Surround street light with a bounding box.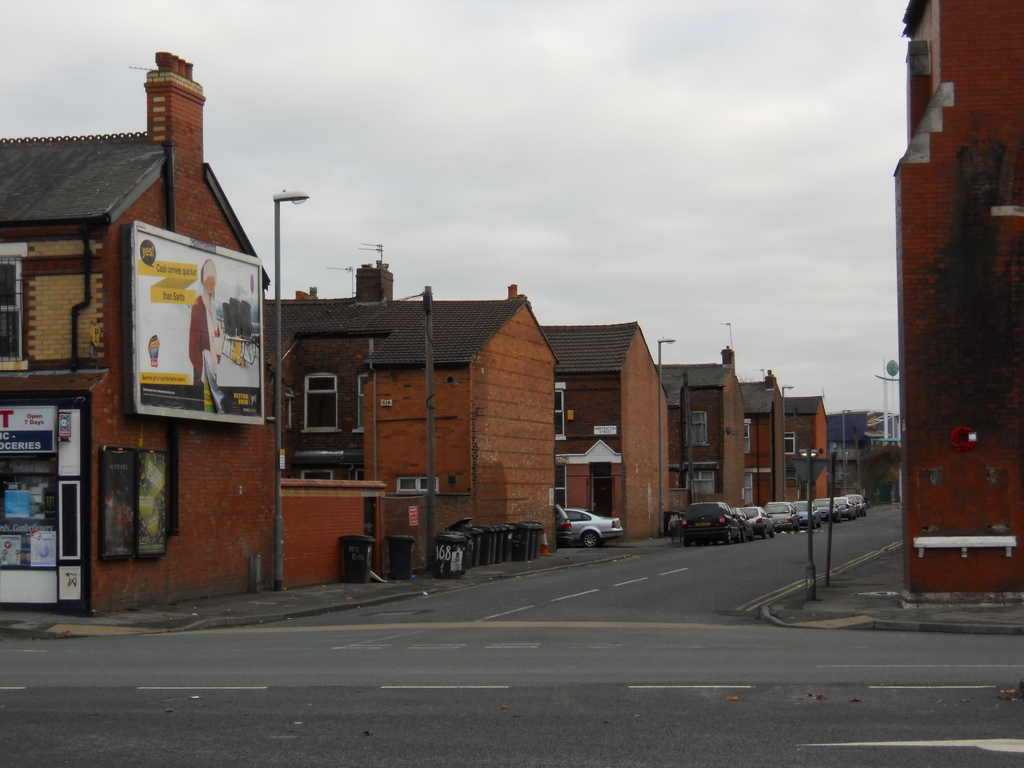
x1=780 y1=383 x2=796 y2=495.
